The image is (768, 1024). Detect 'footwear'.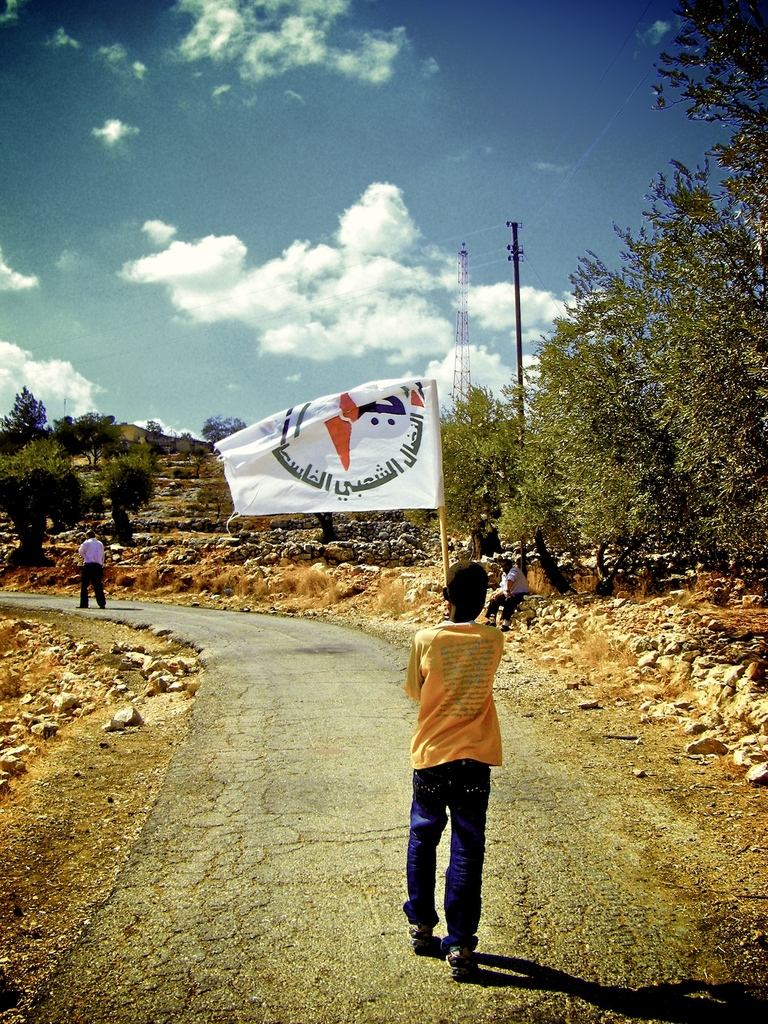
Detection: (446, 945, 478, 986).
